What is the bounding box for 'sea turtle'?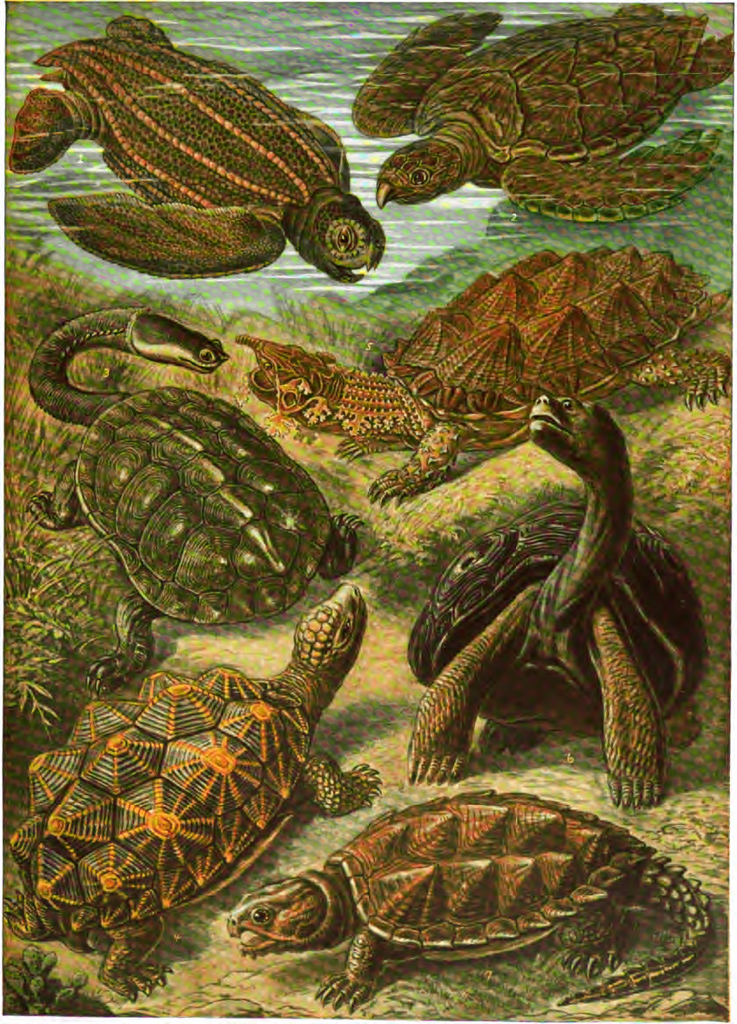
box=[3, 17, 386, 287].
